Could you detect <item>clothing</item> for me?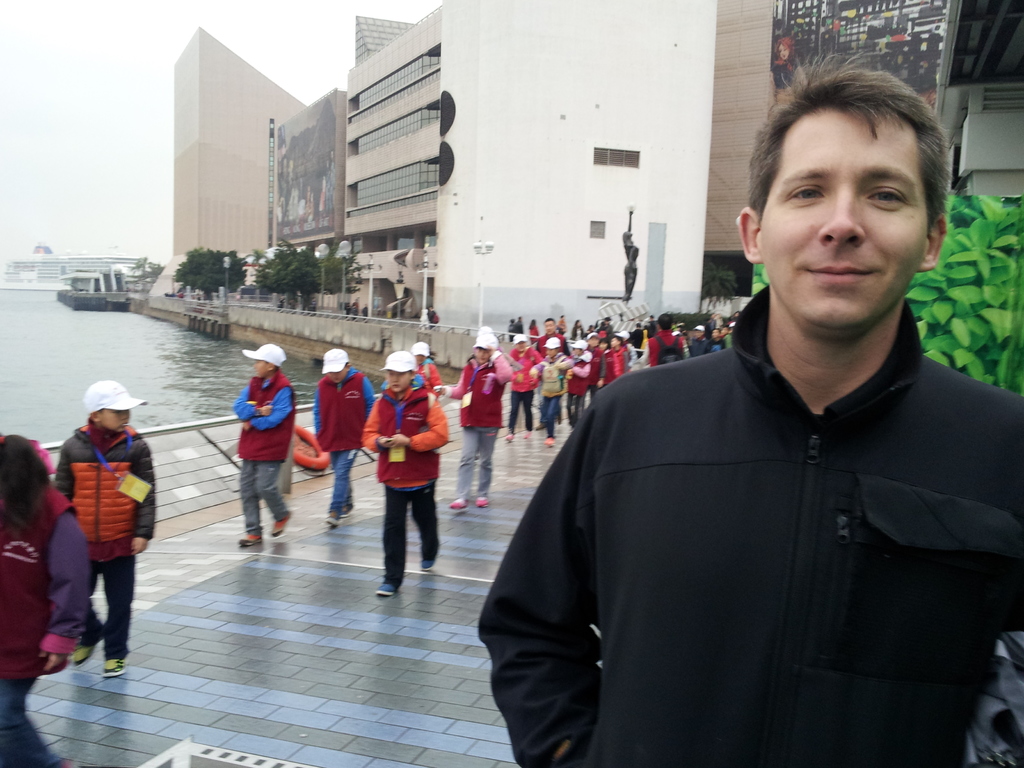
Detection result: rect(484, 287, 1016, 766).
